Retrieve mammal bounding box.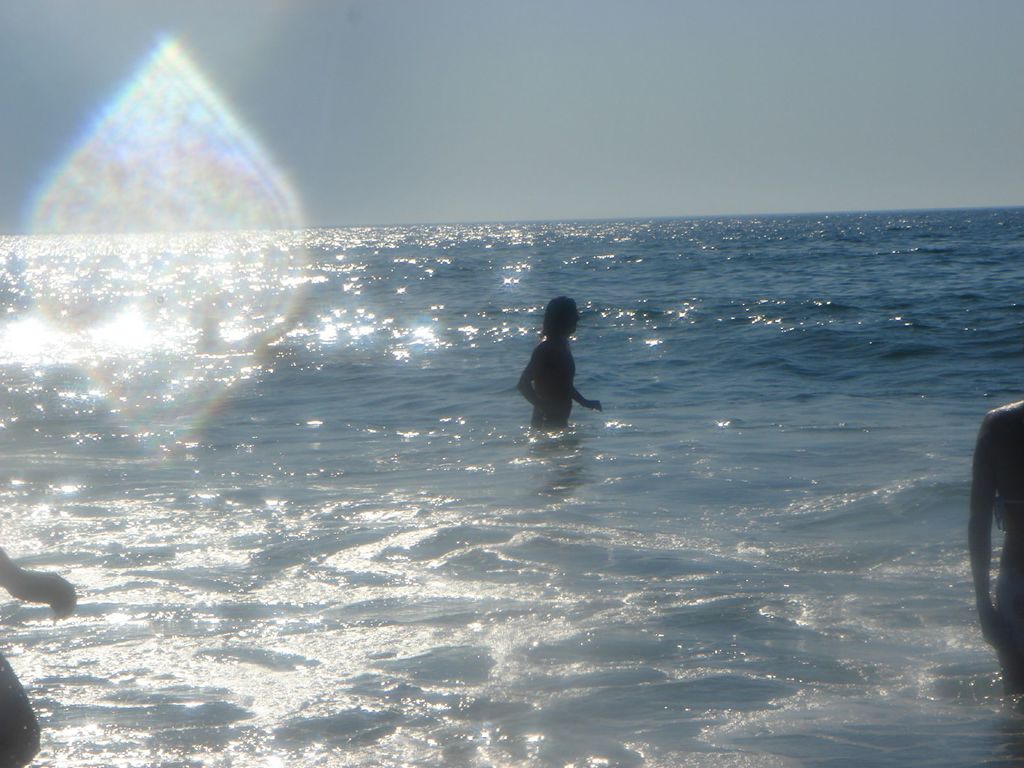
Bounding box: (left=965, top=397, right=1023, bottom=695).
